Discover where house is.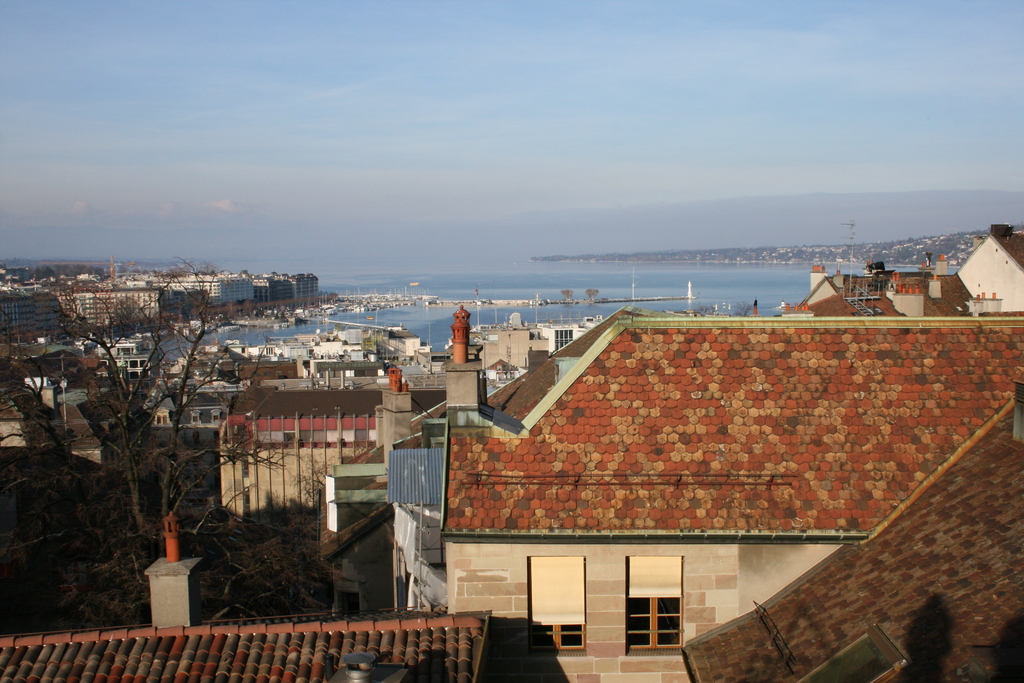
Discovered at 285 270 316 300.
